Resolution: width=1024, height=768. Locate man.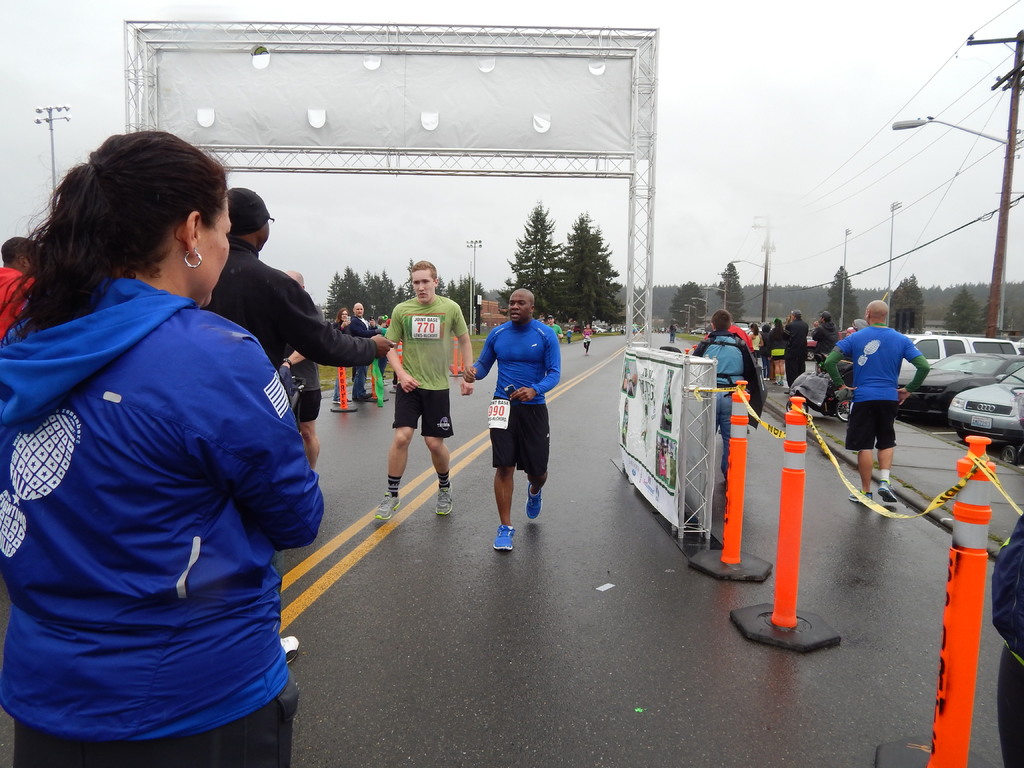
692, 307, 768, 473.
